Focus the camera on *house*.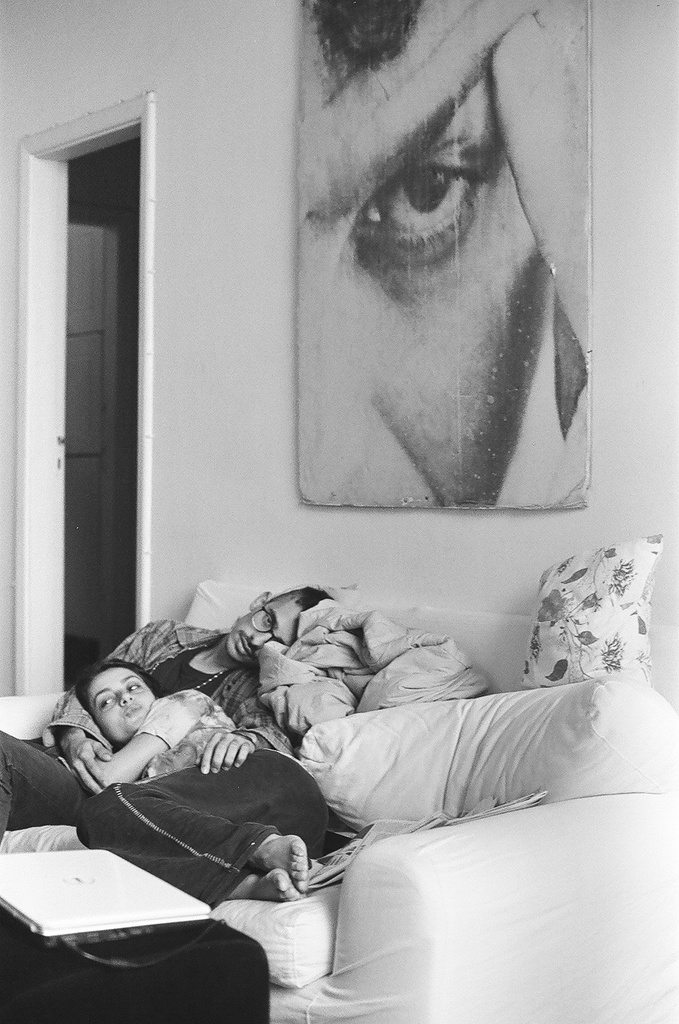
Focus region: box(19, 17, 668, 905).
